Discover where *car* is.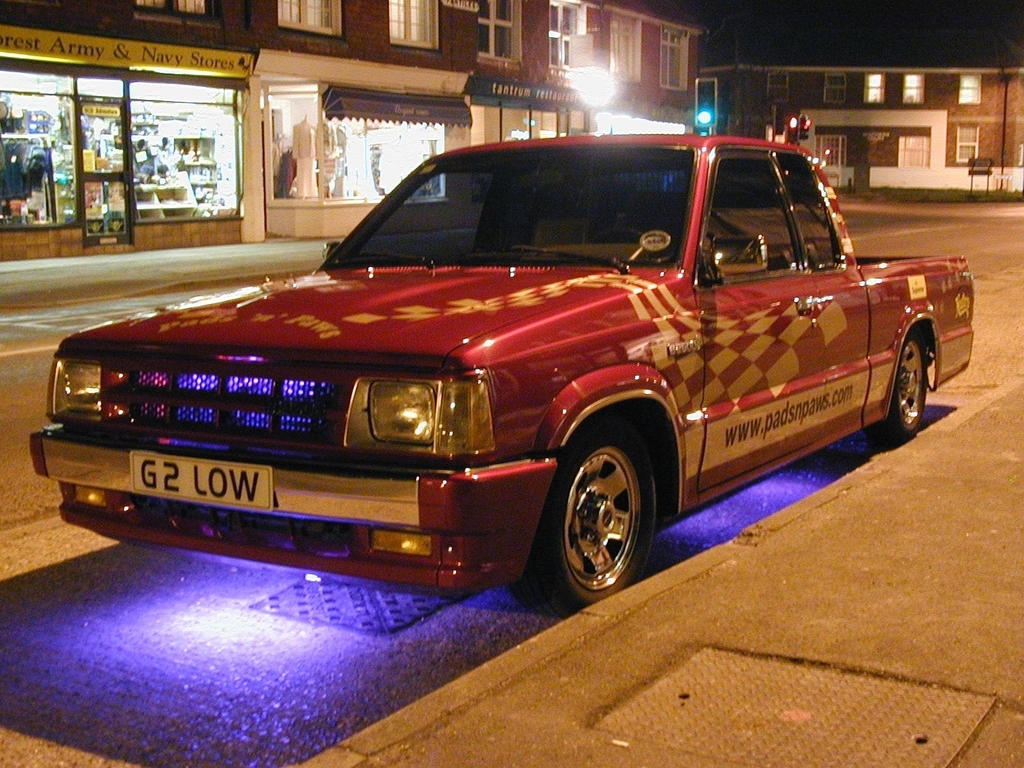
Discovered at left=39, top=120, right=1004, bottom=621.
